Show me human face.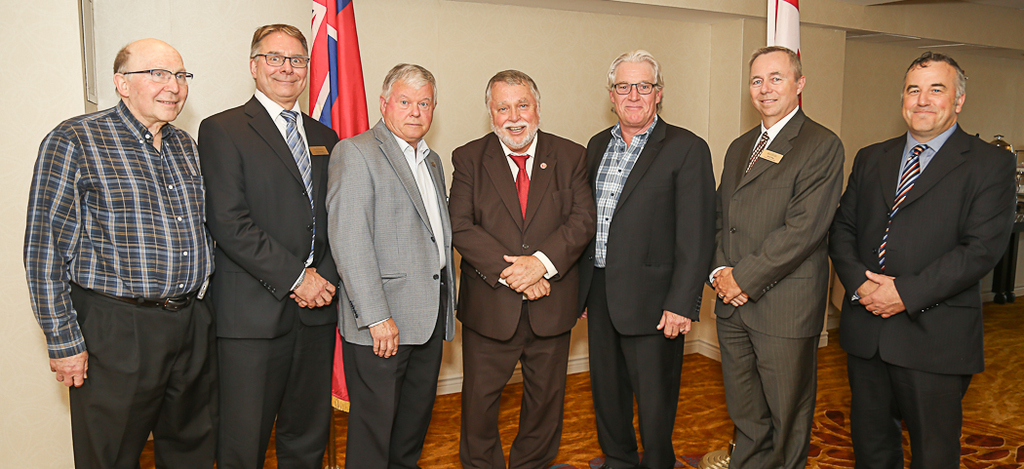
human face is here: [x1=487, y1=80, x2=538, y2=147].
